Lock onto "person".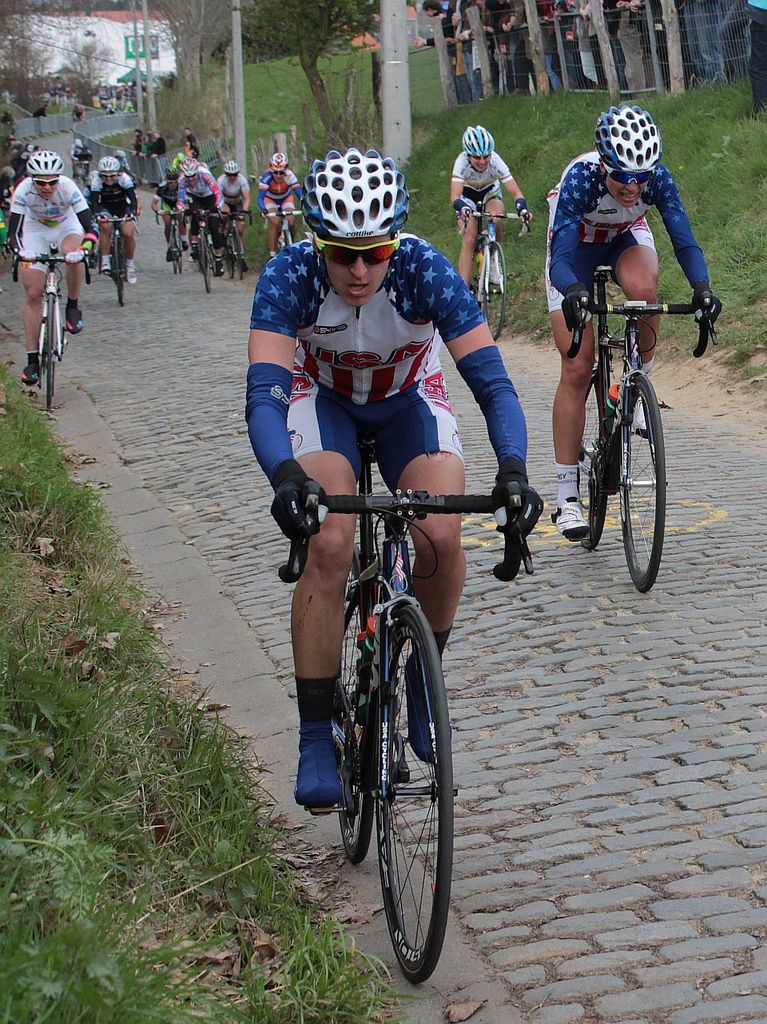
Locked: locate(6, 149, 98, 396).
